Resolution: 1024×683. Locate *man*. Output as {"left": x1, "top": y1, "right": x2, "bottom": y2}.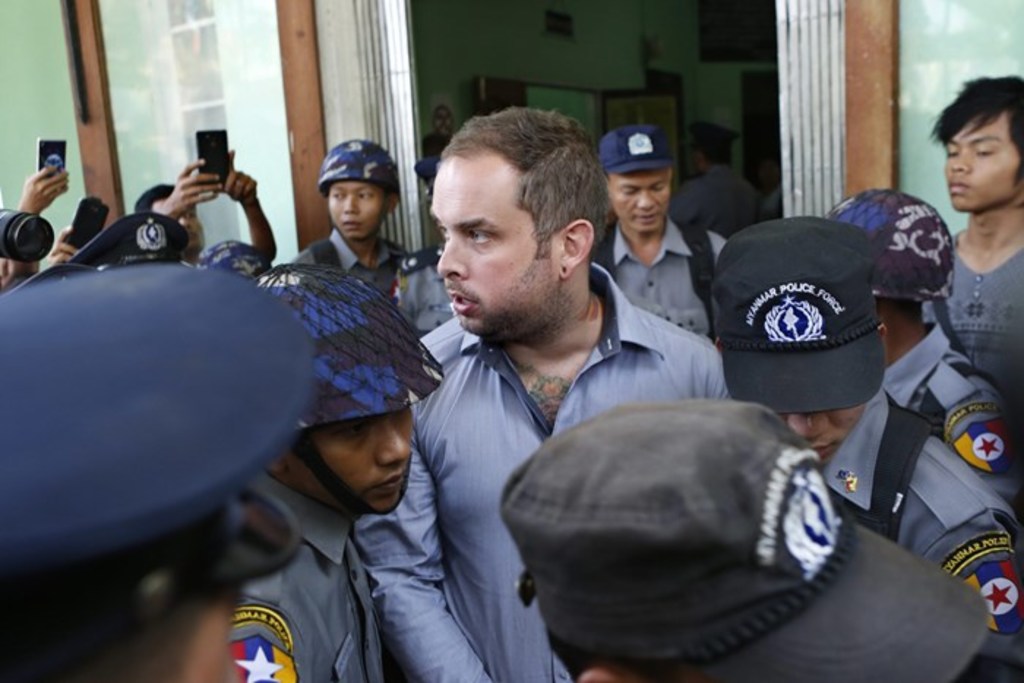
{"left": 227, "top": 263, "right": 443, "bottom": 682}.
